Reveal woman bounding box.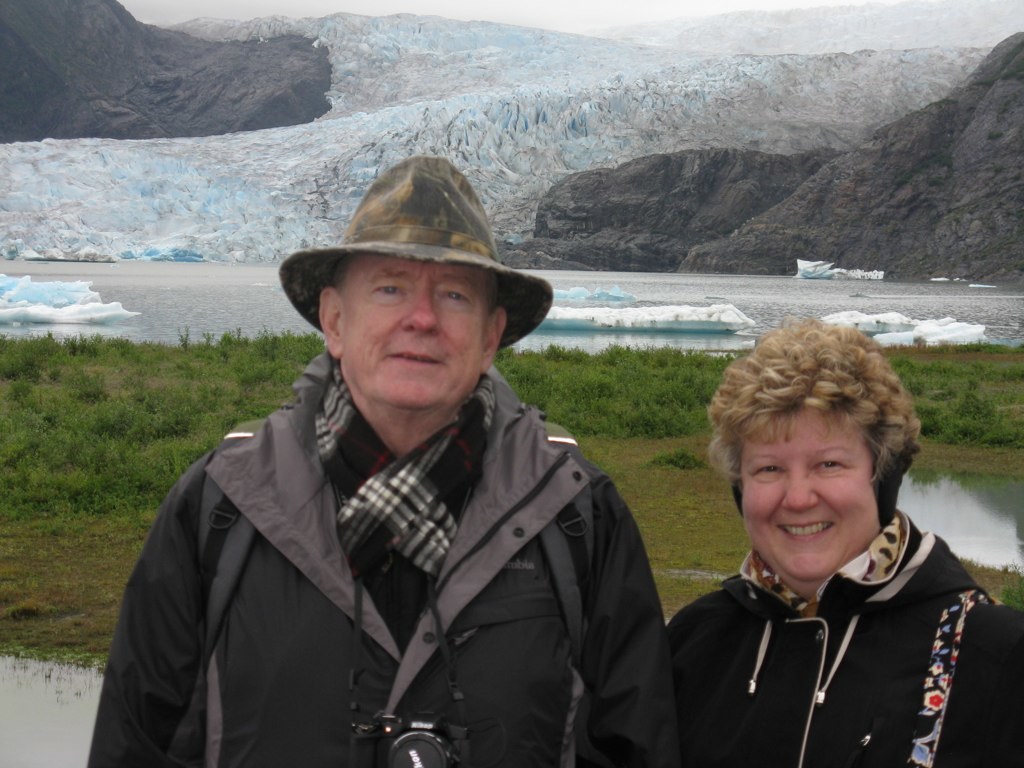
Revealed: box=[653, 330, 992, 760].
